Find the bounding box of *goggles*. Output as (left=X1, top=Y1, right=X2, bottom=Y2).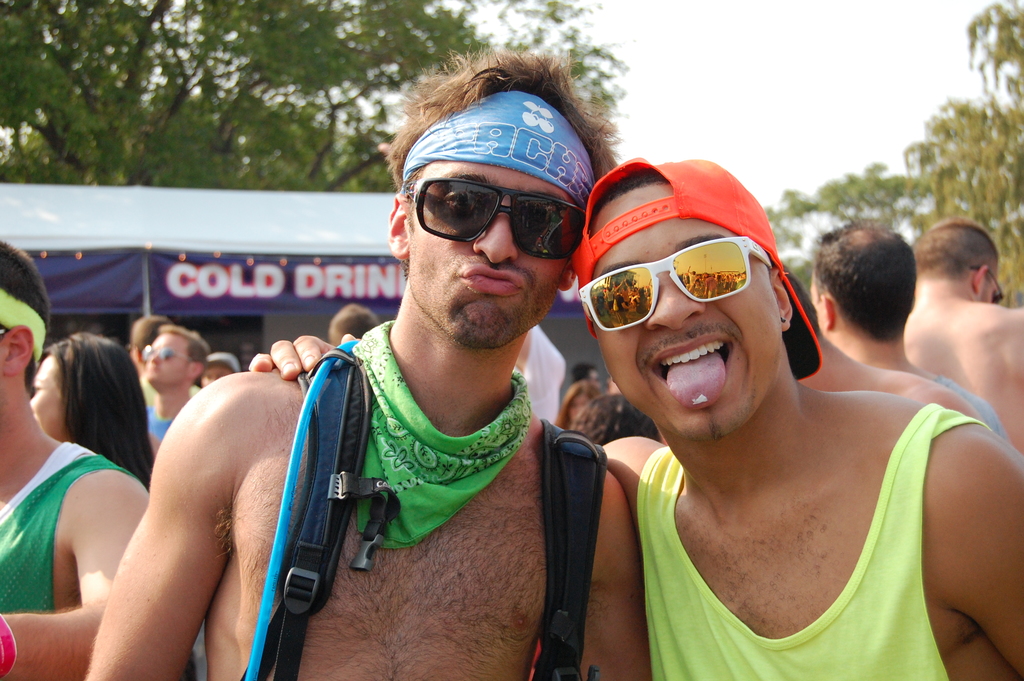
(left=570, top=220, right=760, bottom=348).
